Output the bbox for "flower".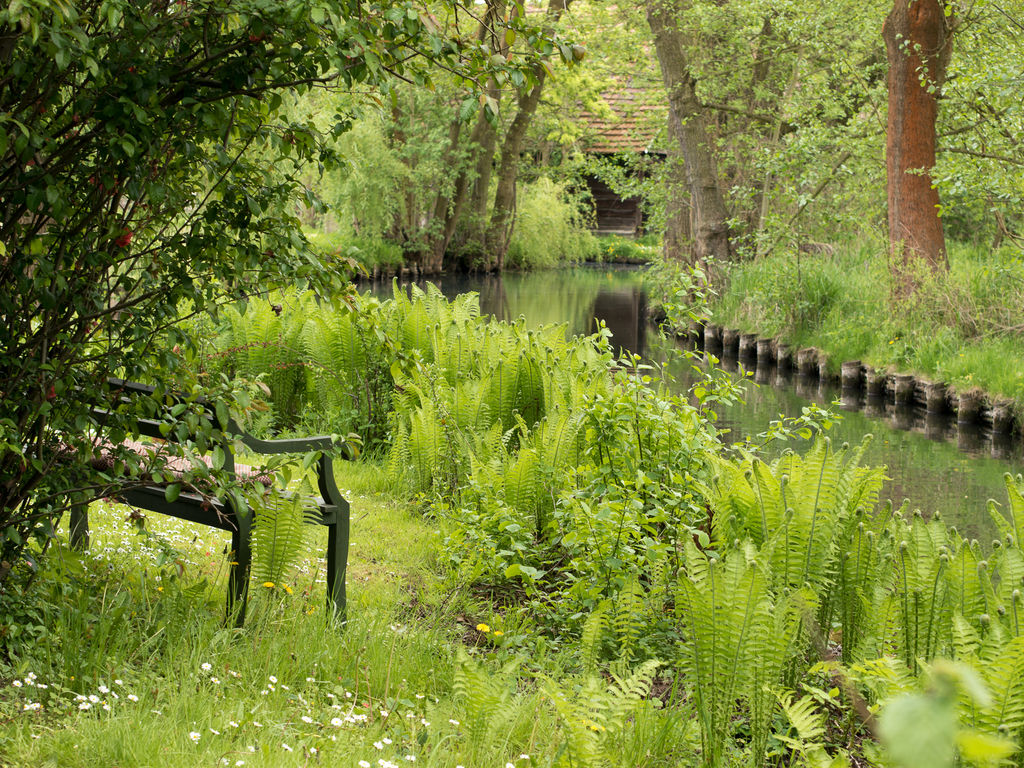
280,579,293,600.
